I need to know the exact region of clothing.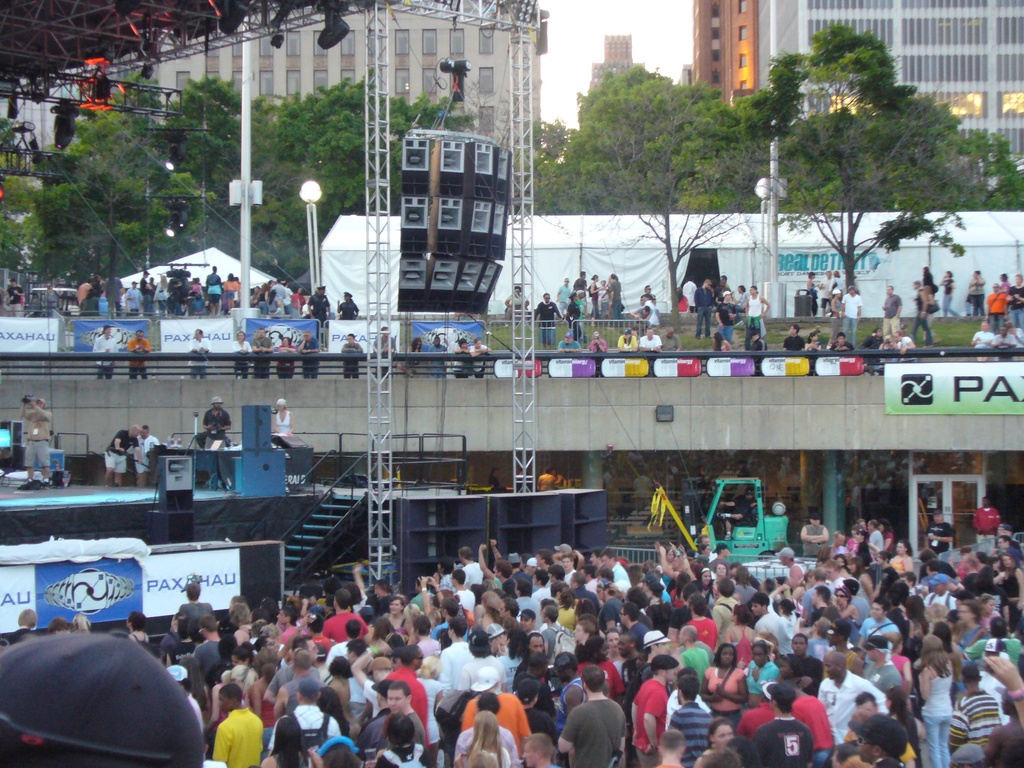
Region: locate(545, 623, 565, 657).
